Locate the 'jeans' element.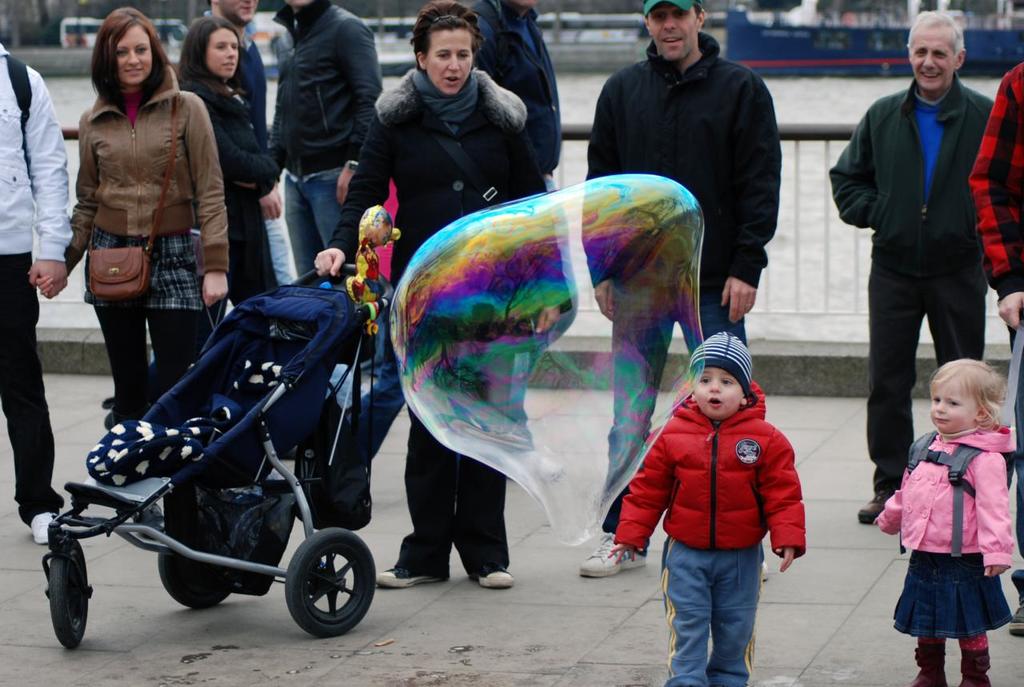
Element bbox: {"x1": 600, "y1": 284, "x2": 750, "y2": 533}.
